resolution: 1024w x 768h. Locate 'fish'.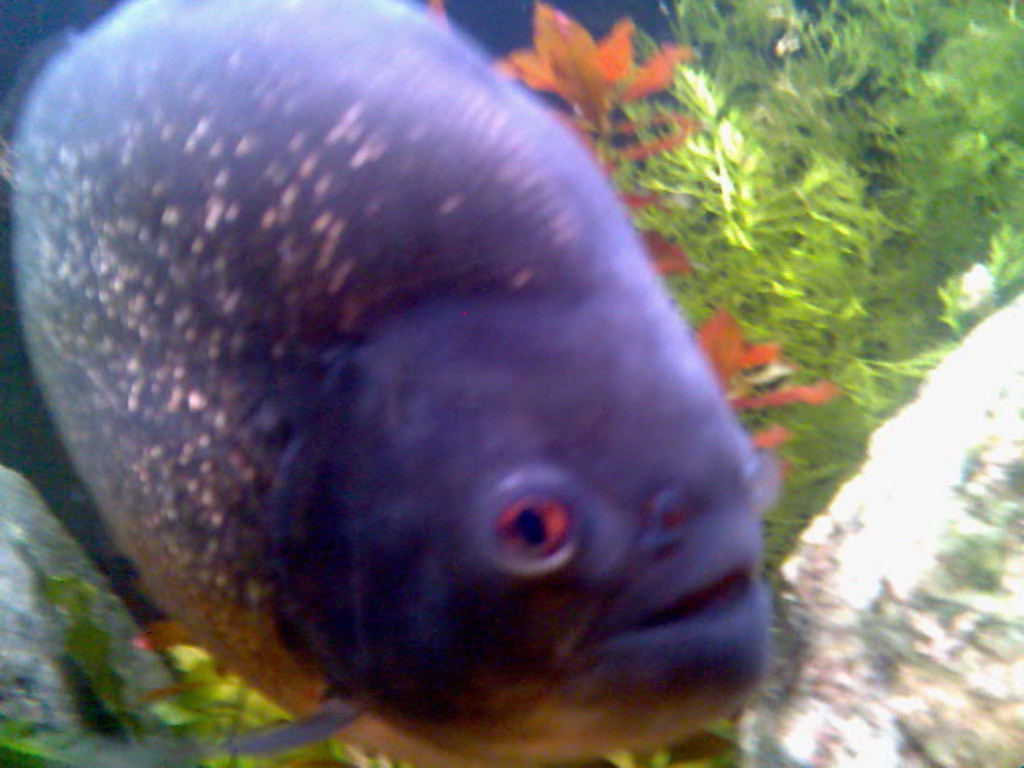
Rect(11, 35, 810, 767).
